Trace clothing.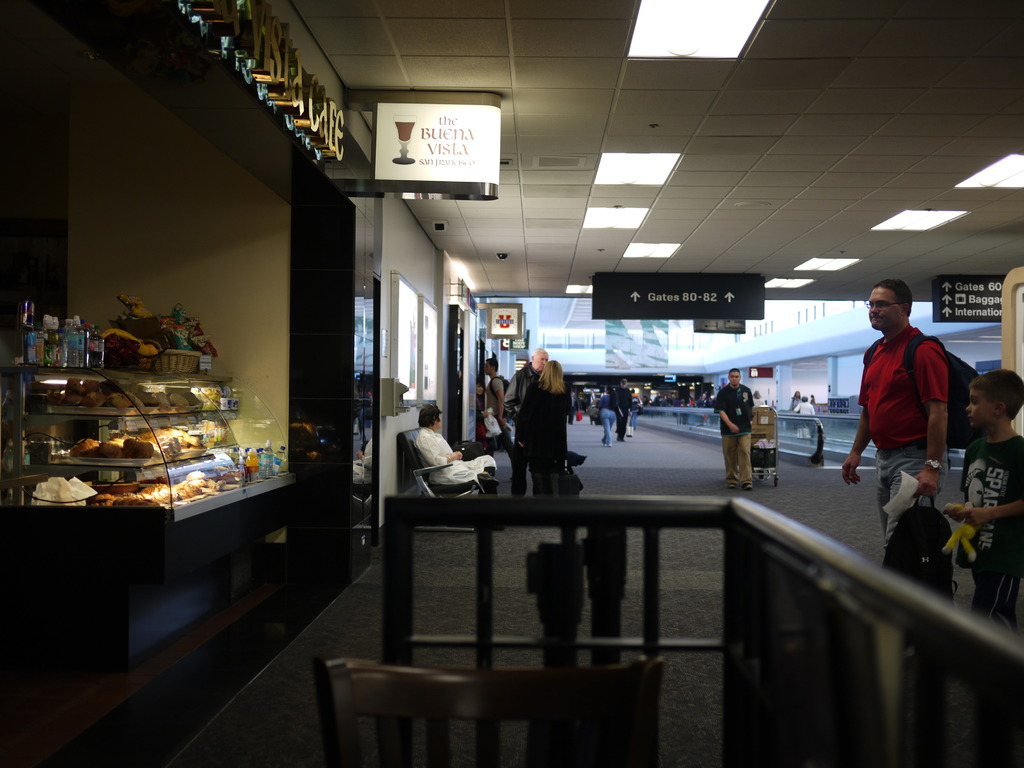
Traced to bbox=(596, 389, 622, 444).
